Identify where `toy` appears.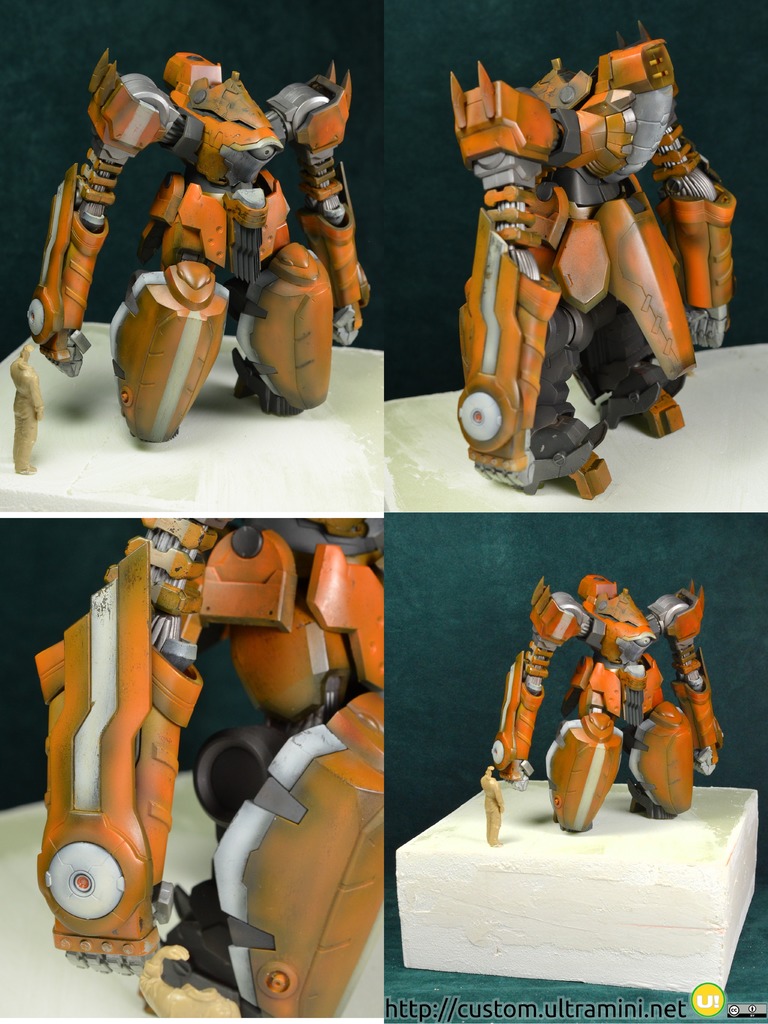
Appears at 443, 41, 724, 487.
